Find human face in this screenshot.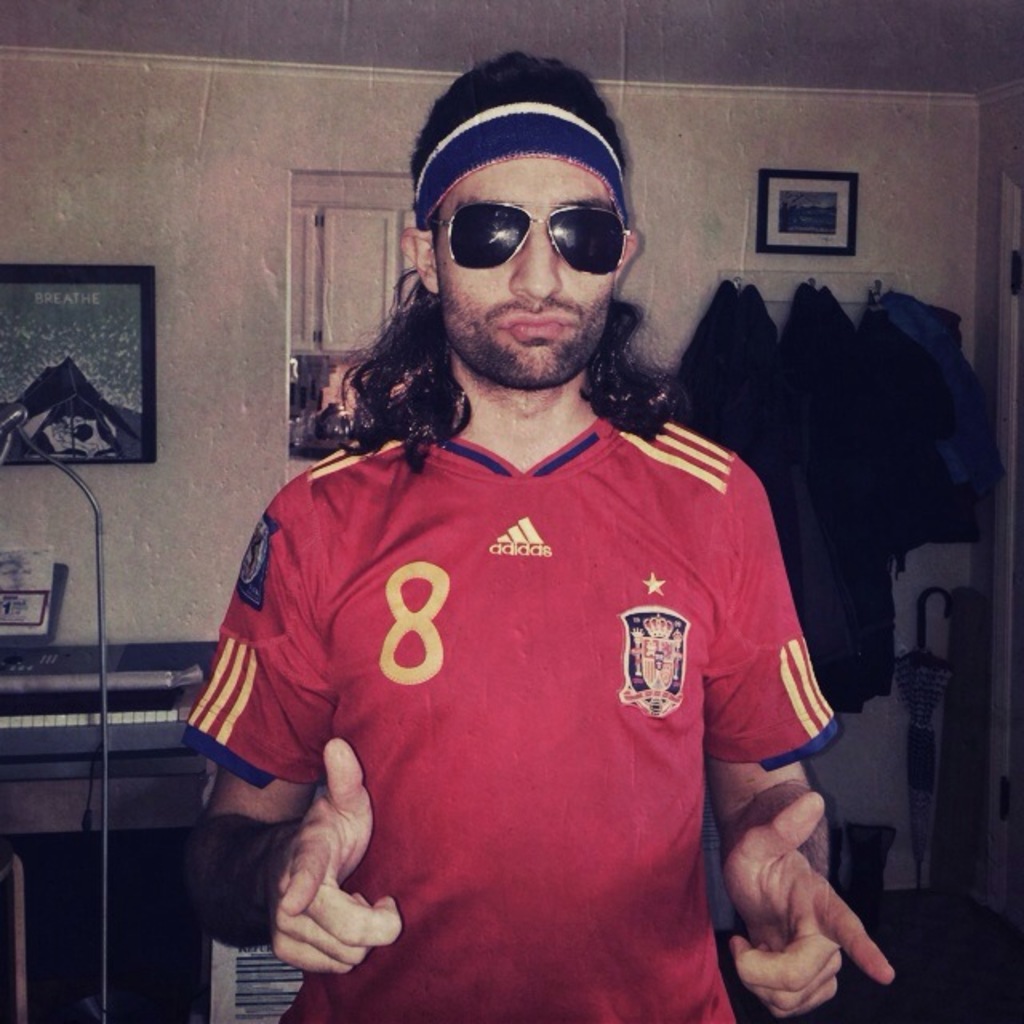
The bounding box for human face is crop(429, 144, 621, 387).
